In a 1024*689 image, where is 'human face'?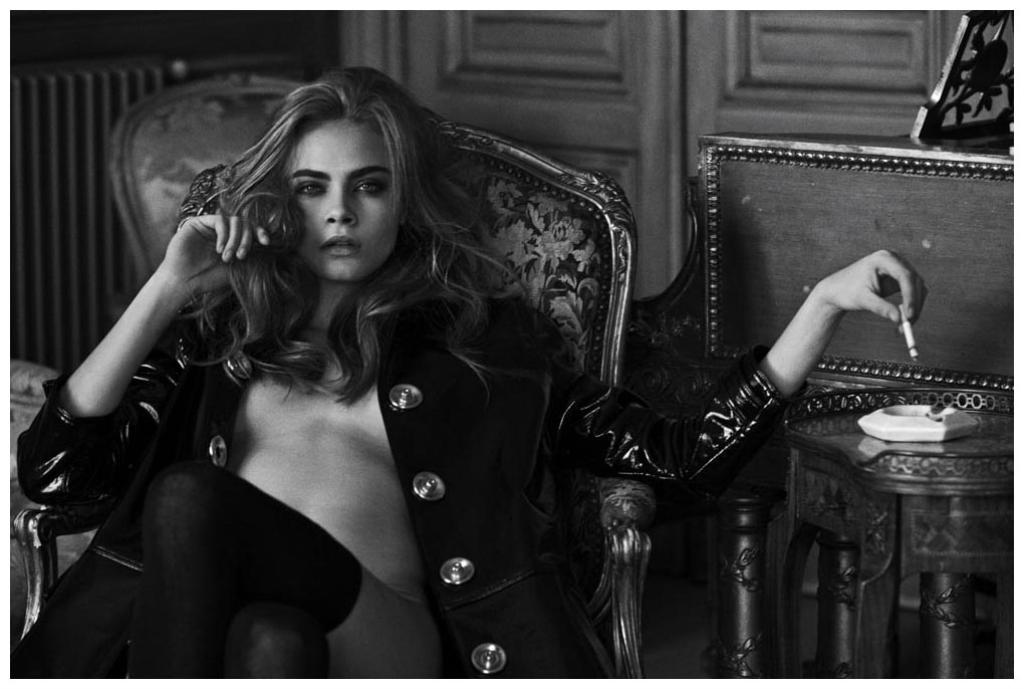
(x1=281, y1=111, x2=400, y2=283).
